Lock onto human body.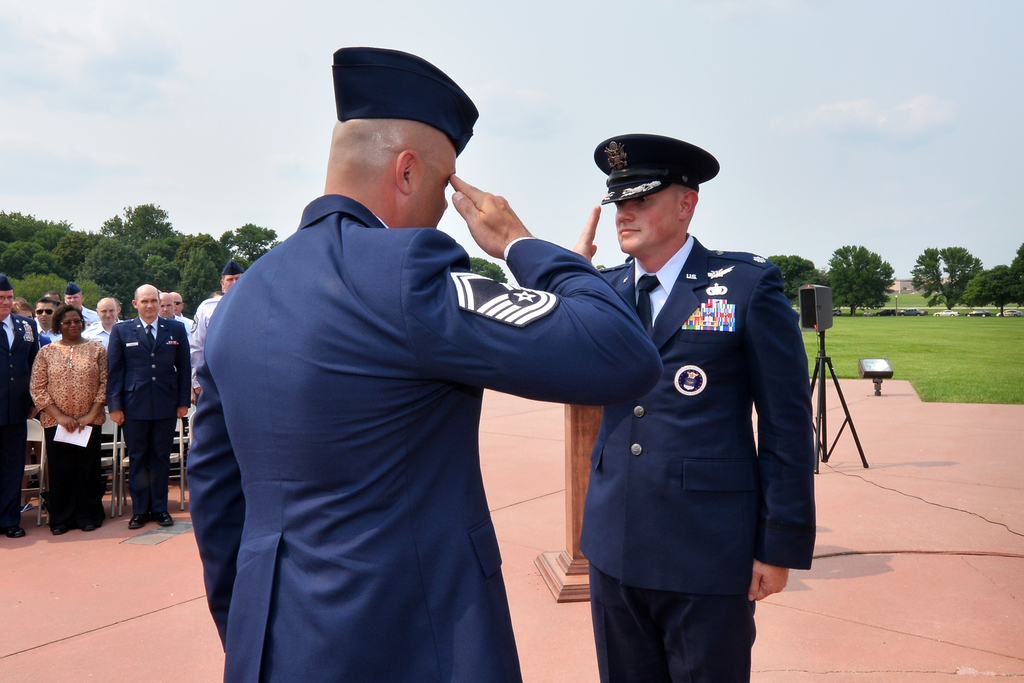
Locked: [202, 84, 600, 682].
